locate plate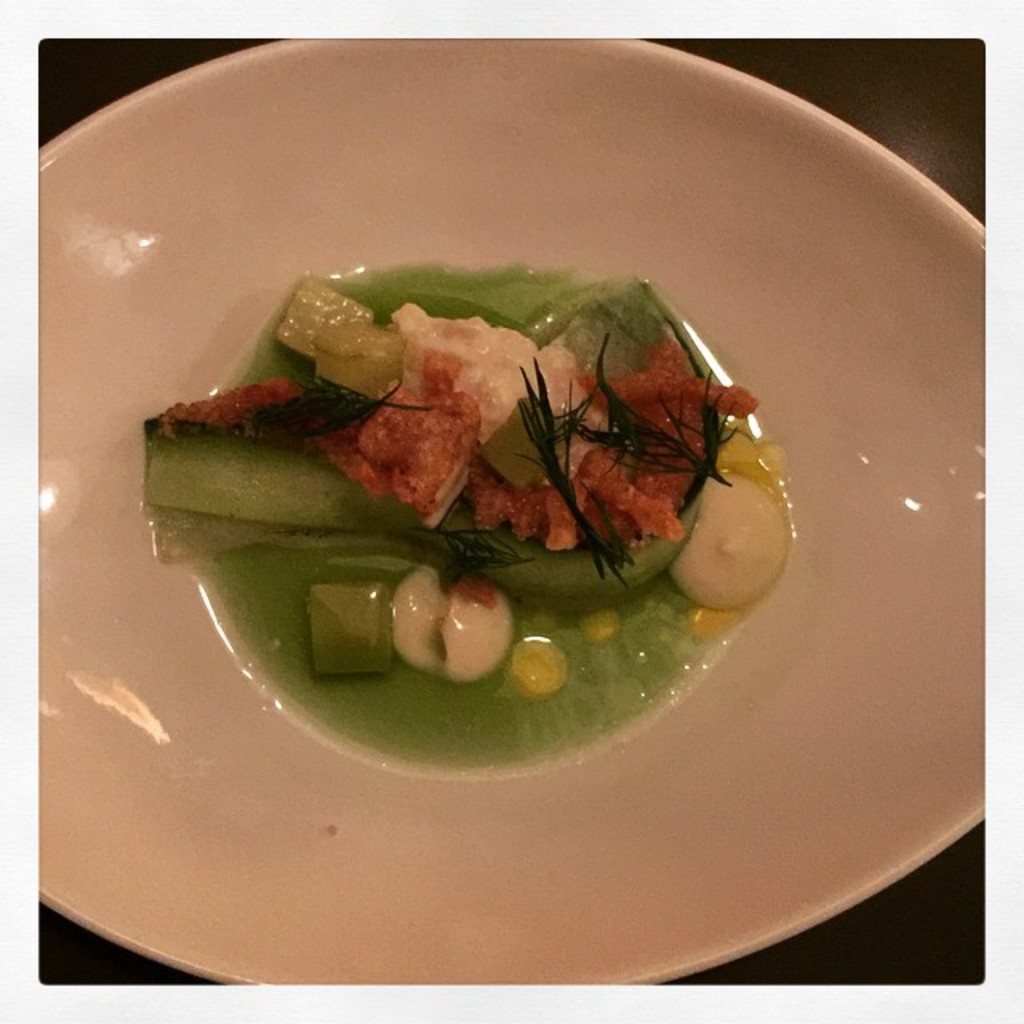
32 21 998 982
